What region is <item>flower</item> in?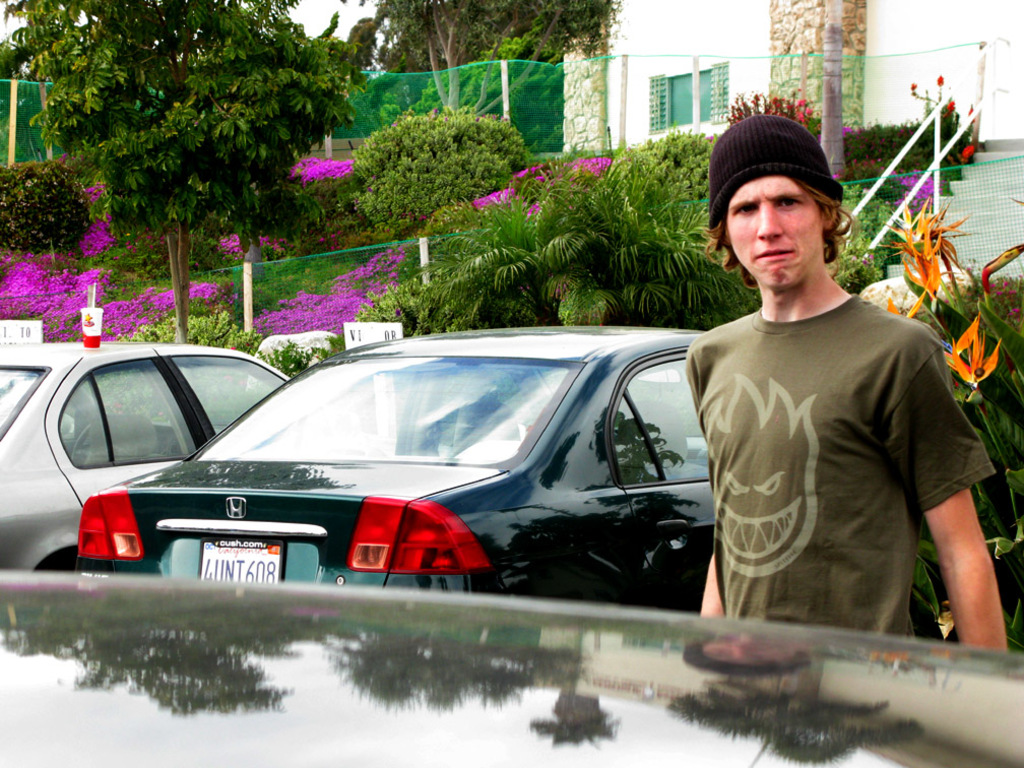
<box>935,74,947,87</box>.
